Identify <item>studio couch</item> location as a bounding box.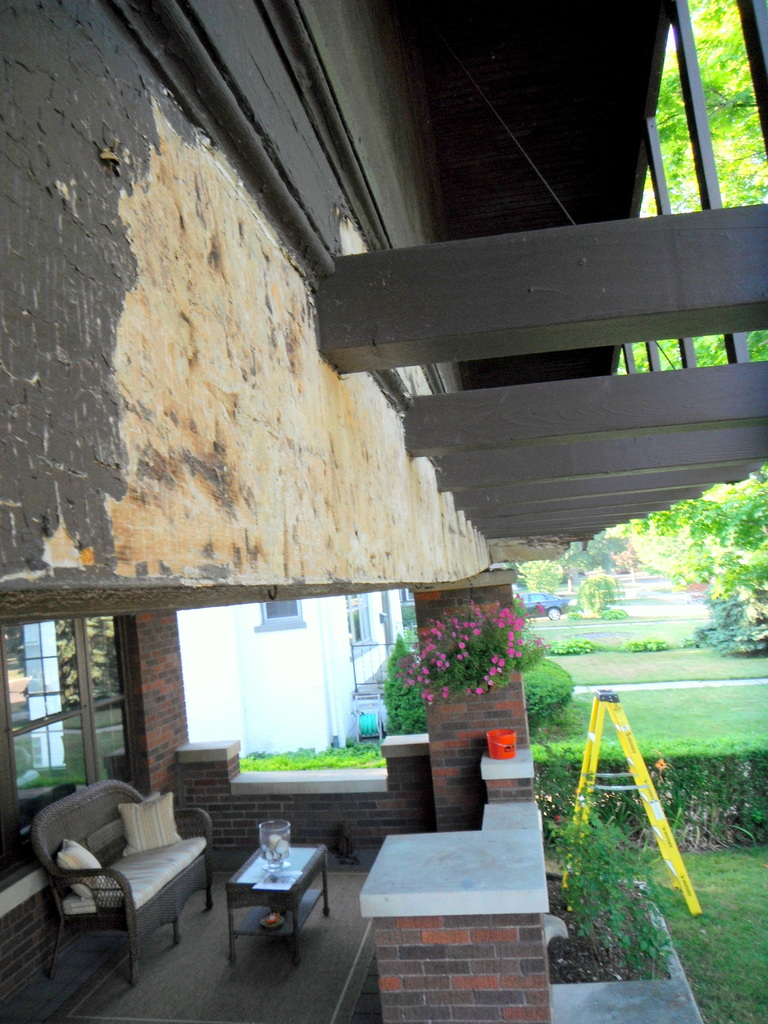
region(38, 772, 225, 991).
